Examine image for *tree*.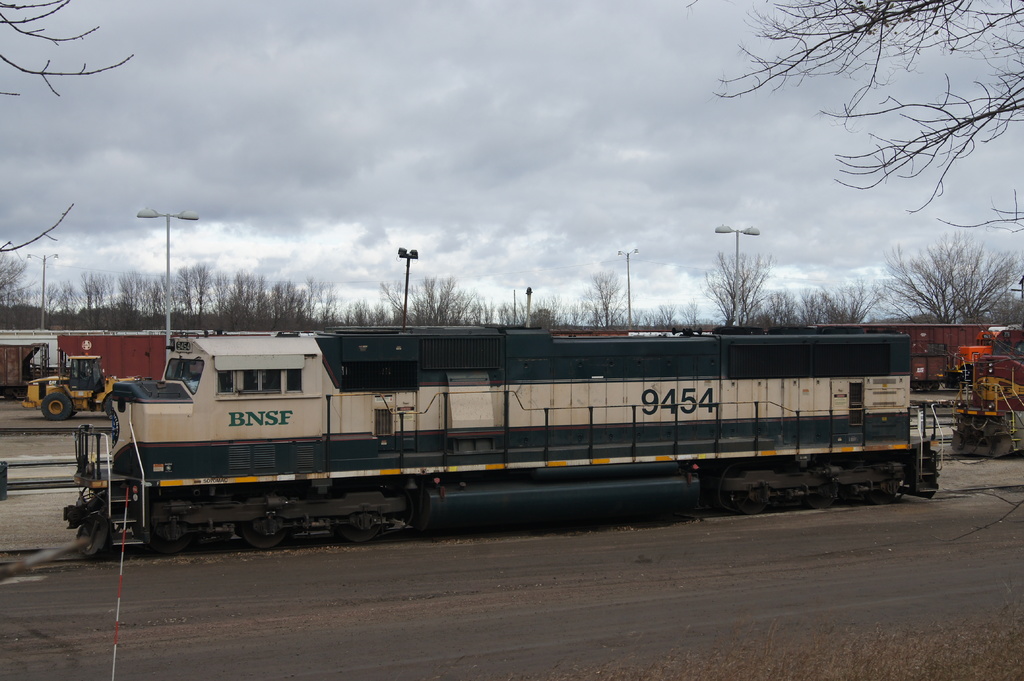
Examination result: <box>584,269,628,328</box>.
